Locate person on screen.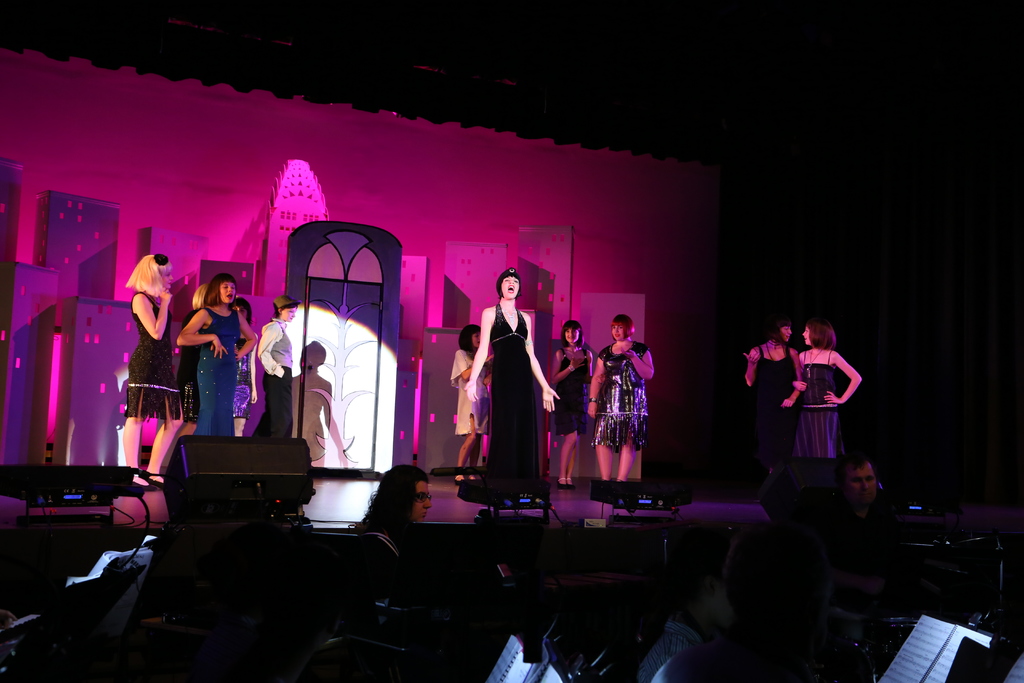
On screen at <region>830, 456, 879, 526</region>.
